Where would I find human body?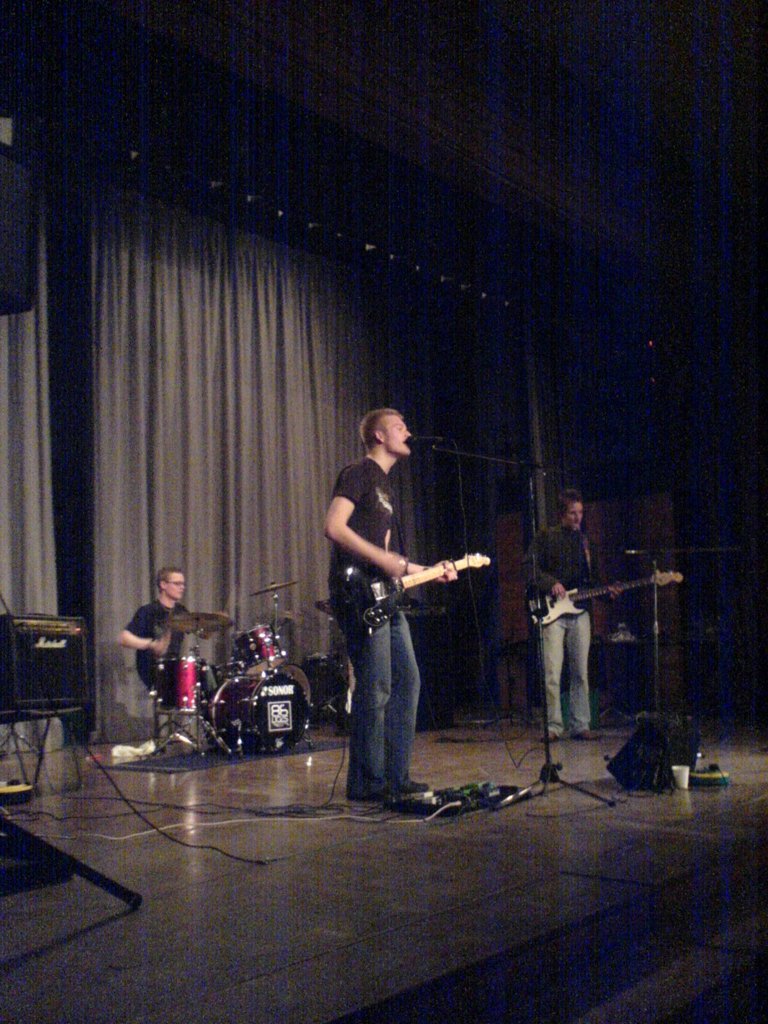
At [x1=308, y1=404, x2=464, y2=811].
